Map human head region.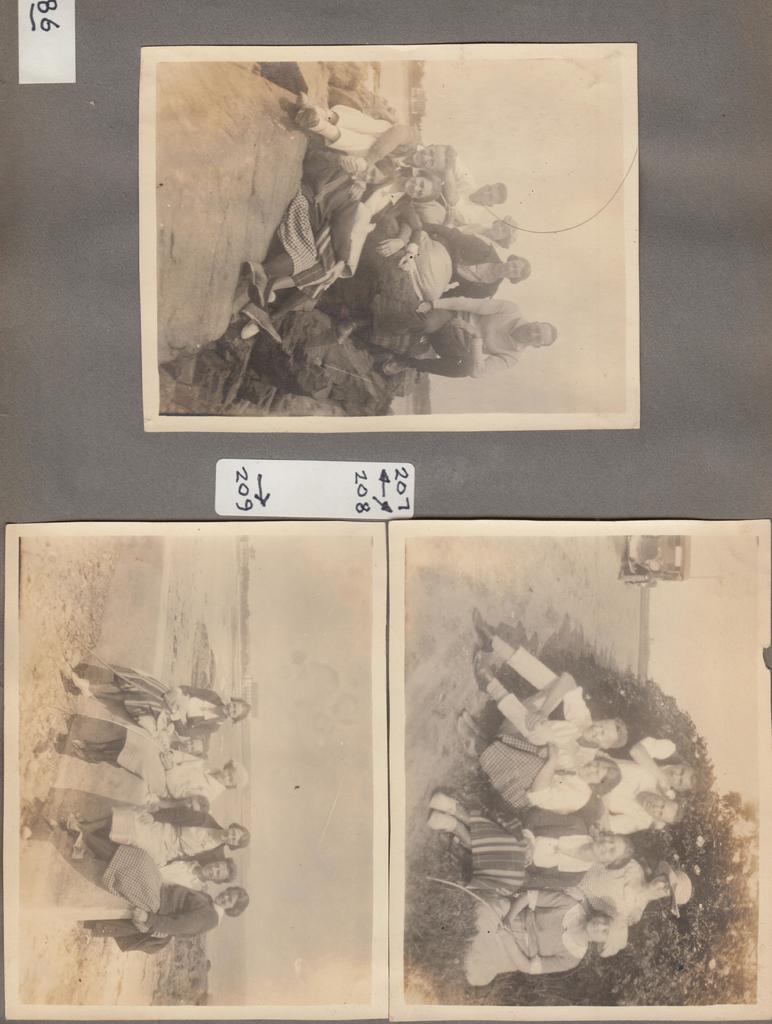
Mapped to locate(580, 756, 620, 796).
